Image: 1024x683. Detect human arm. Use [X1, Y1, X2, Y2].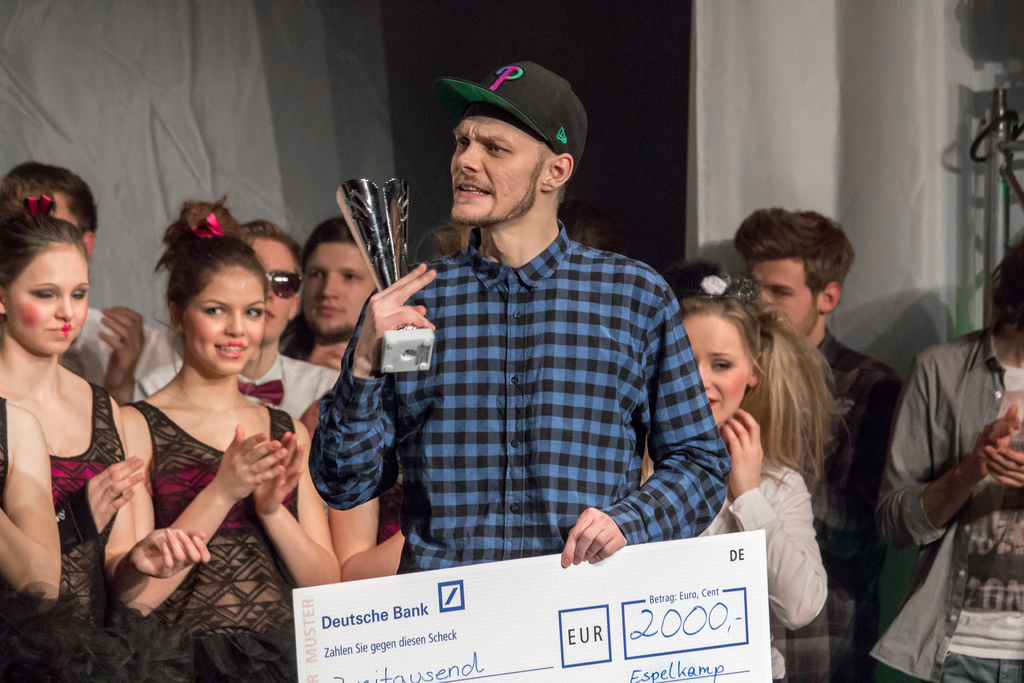
[307, 257, 438, 511].
